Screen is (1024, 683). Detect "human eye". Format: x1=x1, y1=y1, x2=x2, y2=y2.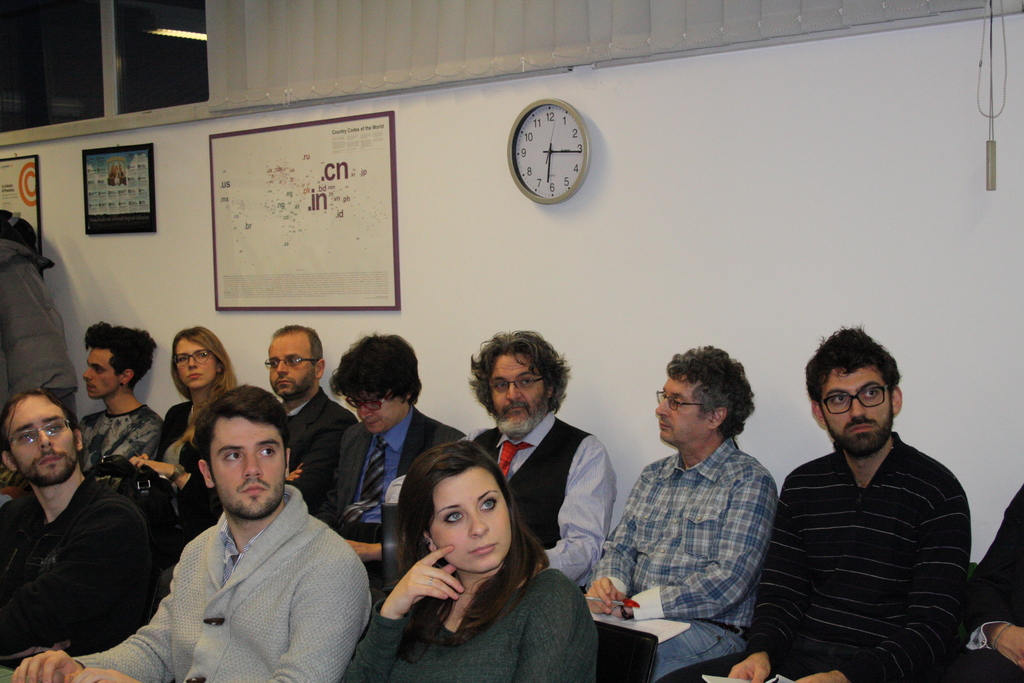
x1=829, y1=391, x2=850, y2=406.
